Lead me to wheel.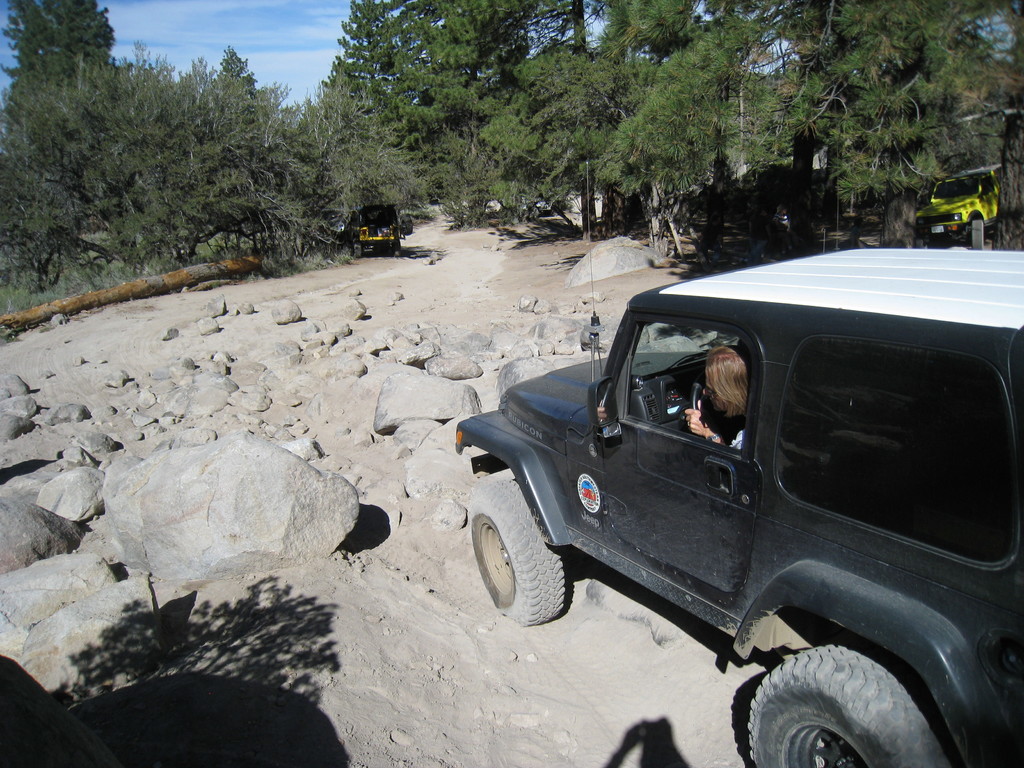
Lead to pyautogui.locateOnScreen(751, 651, 947, 767).
